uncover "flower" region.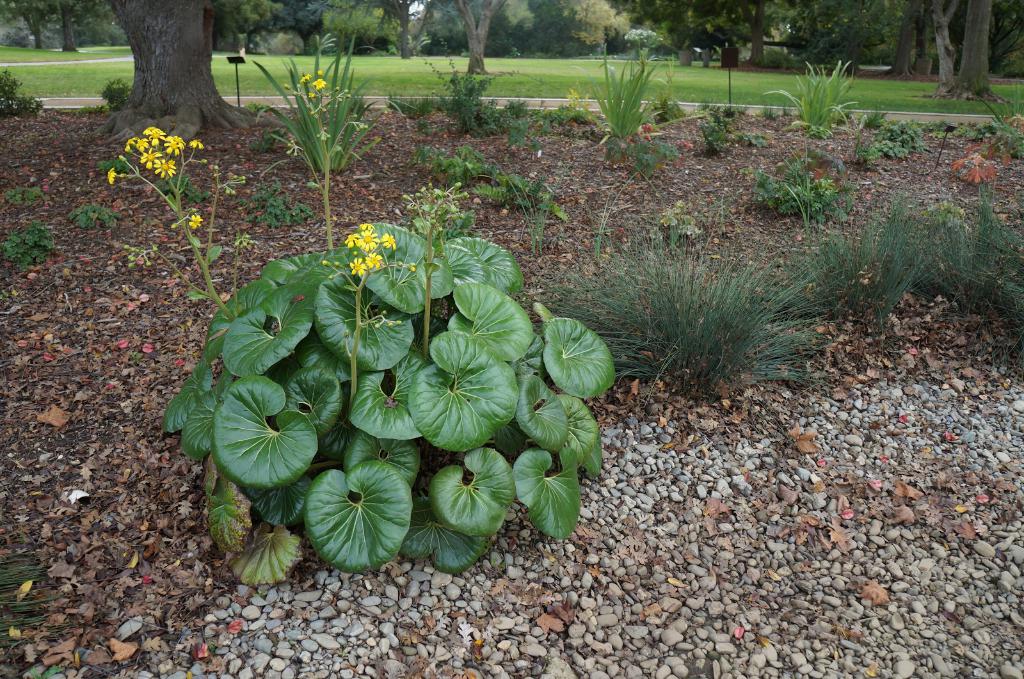
Uncovered: bbox=(312, 77, 328, 88).
